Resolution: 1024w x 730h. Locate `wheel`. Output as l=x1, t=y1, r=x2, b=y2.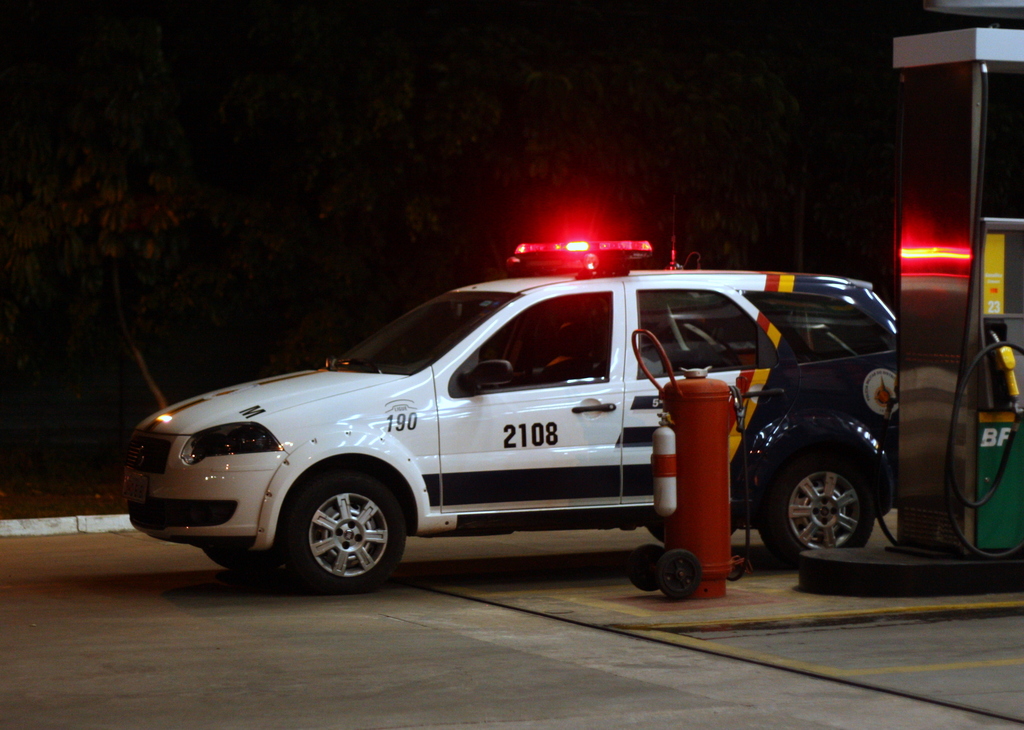
l=205, t=548, r=285, b=574.
